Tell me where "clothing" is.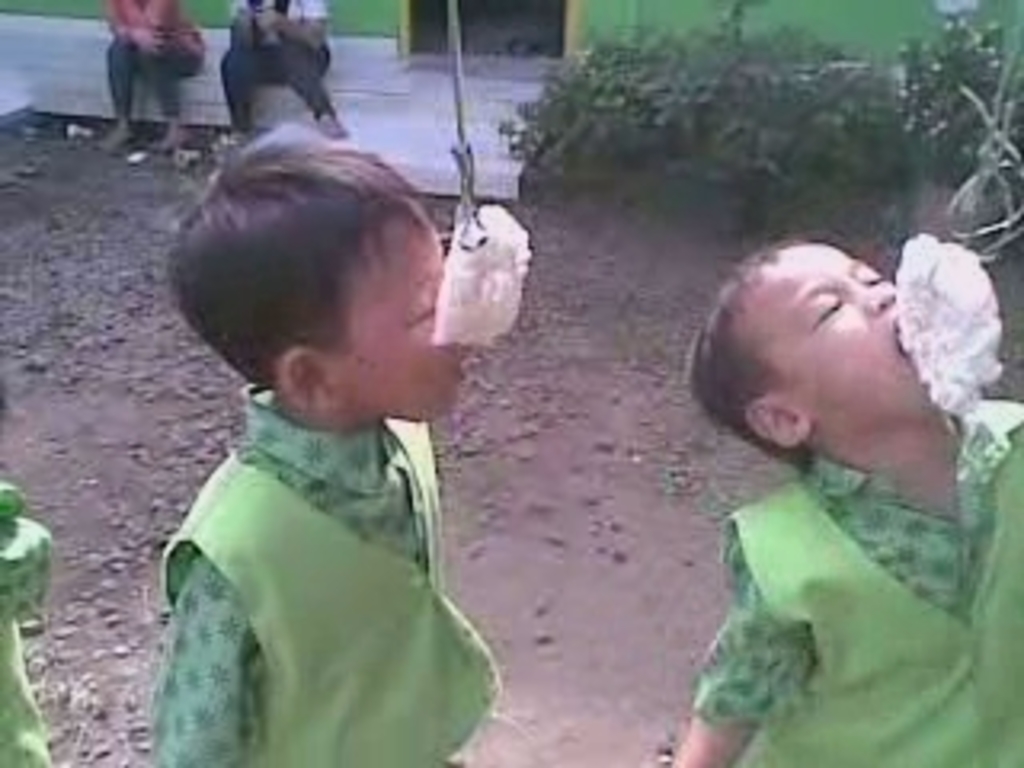
"clothing" is at x1=0, y1=480, x2=64, y2=765.
